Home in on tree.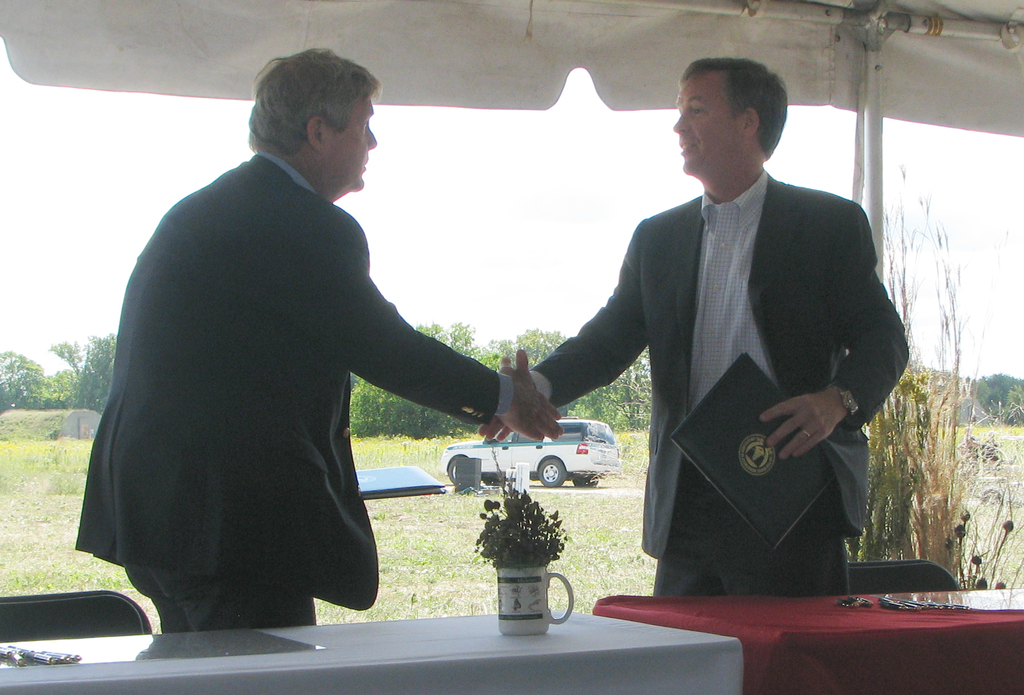
Homed in at crop(413, 321, 496, 436).
